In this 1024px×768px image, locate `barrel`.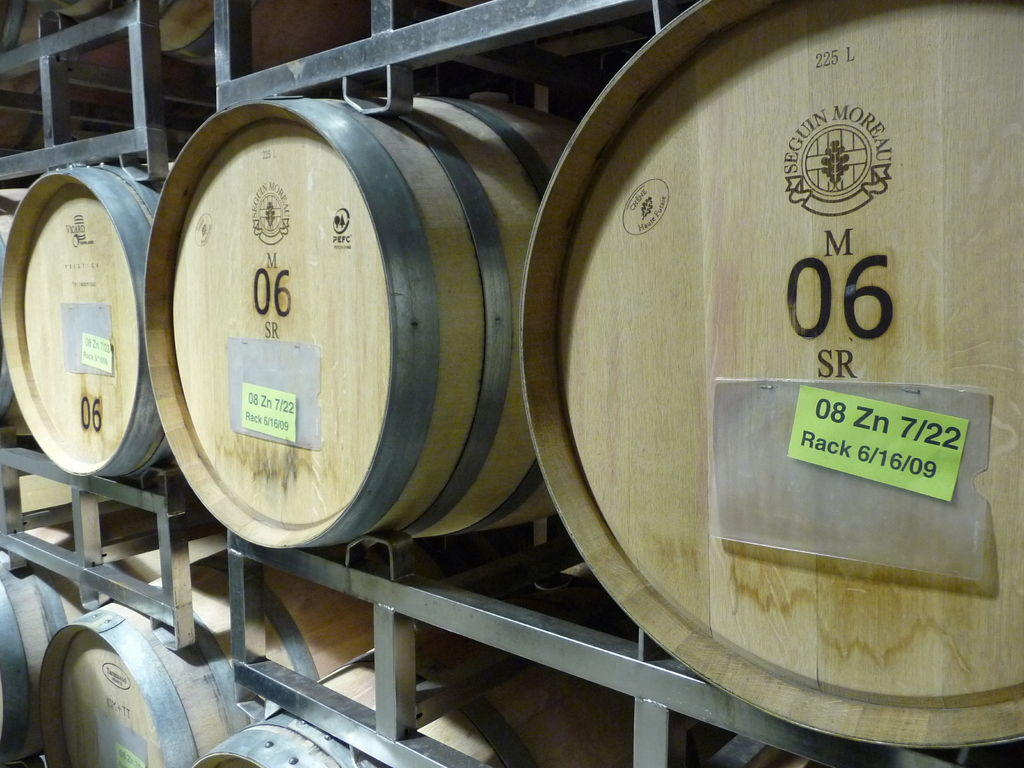
Bounding box: [511, 0, 1023, 754].
